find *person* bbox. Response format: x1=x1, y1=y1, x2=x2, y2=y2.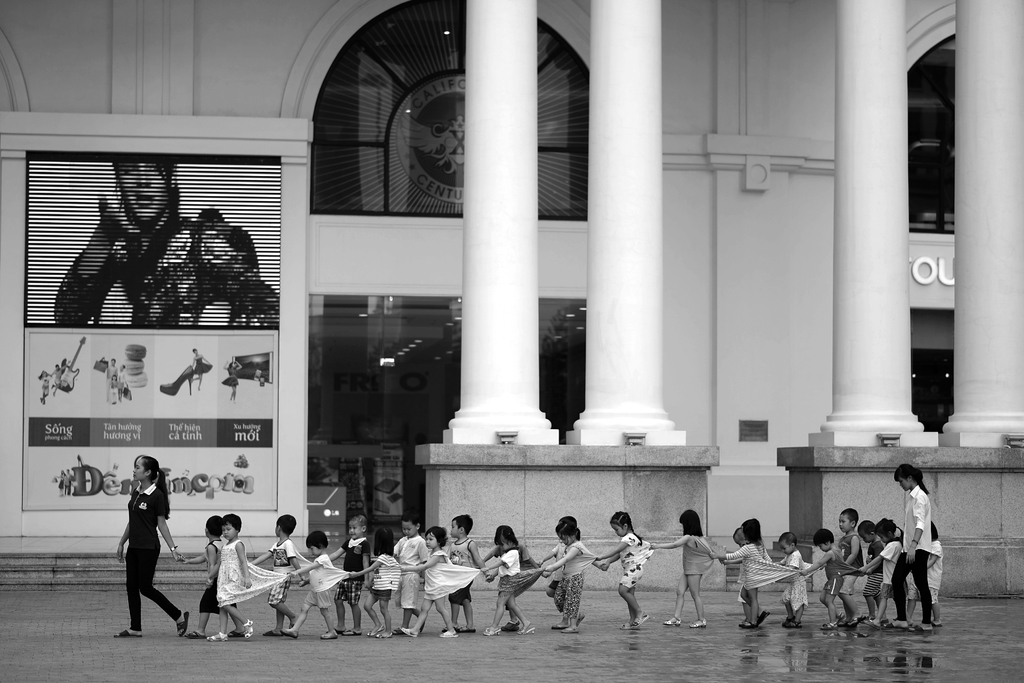
x1=56, y1=469, x2=66, y2=495.
